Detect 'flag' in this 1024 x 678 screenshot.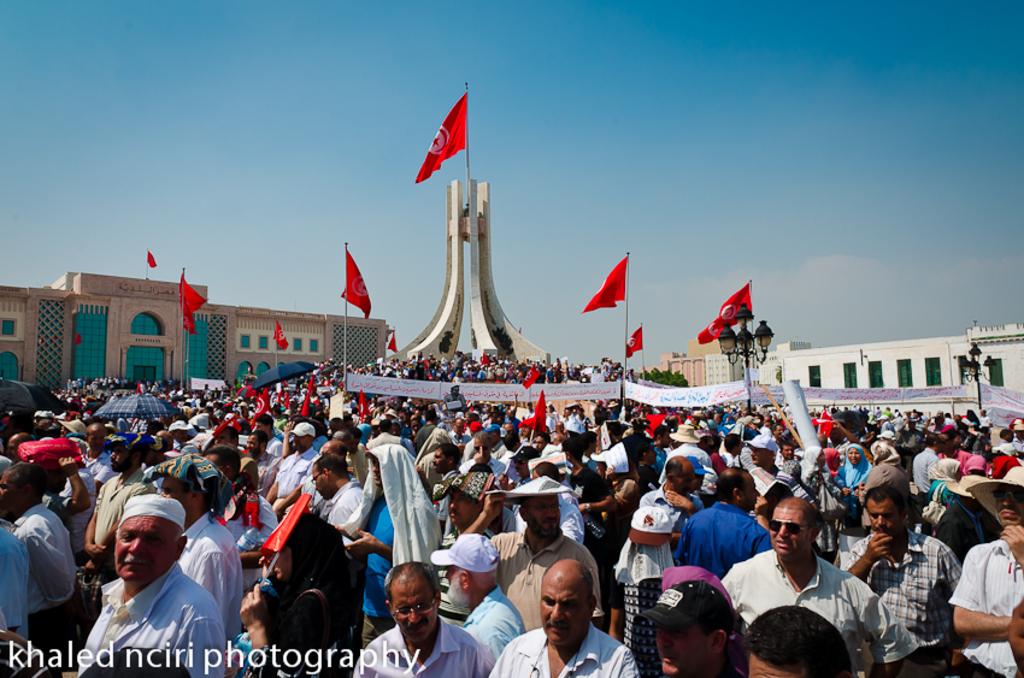
Detection: x1=381 y1=331 x2=396 y2=353.
